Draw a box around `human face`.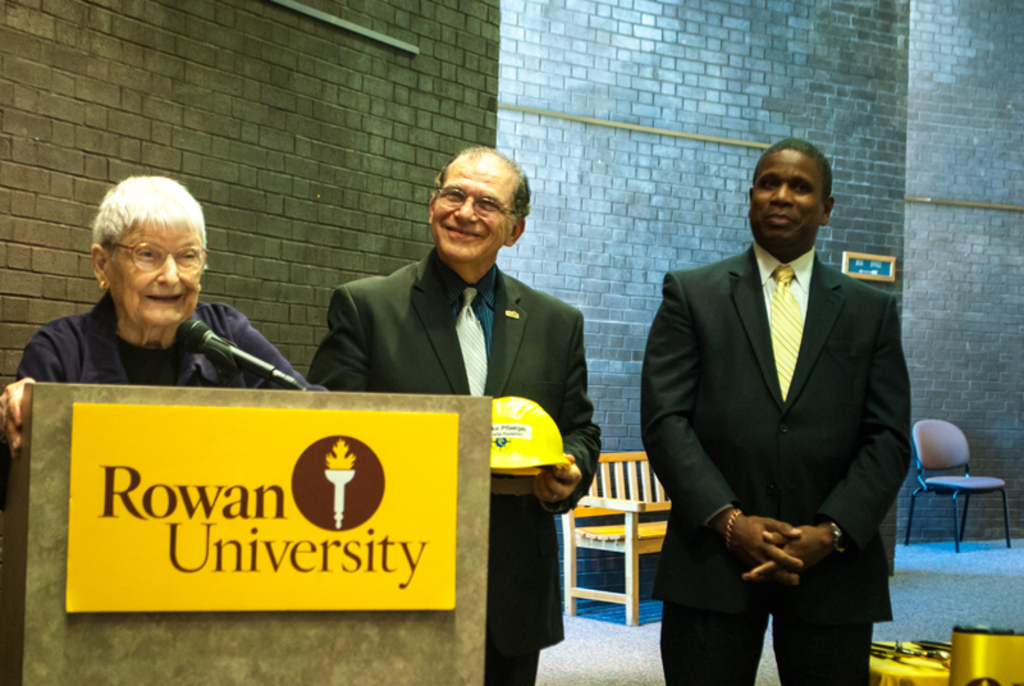
428:152:518:260.
